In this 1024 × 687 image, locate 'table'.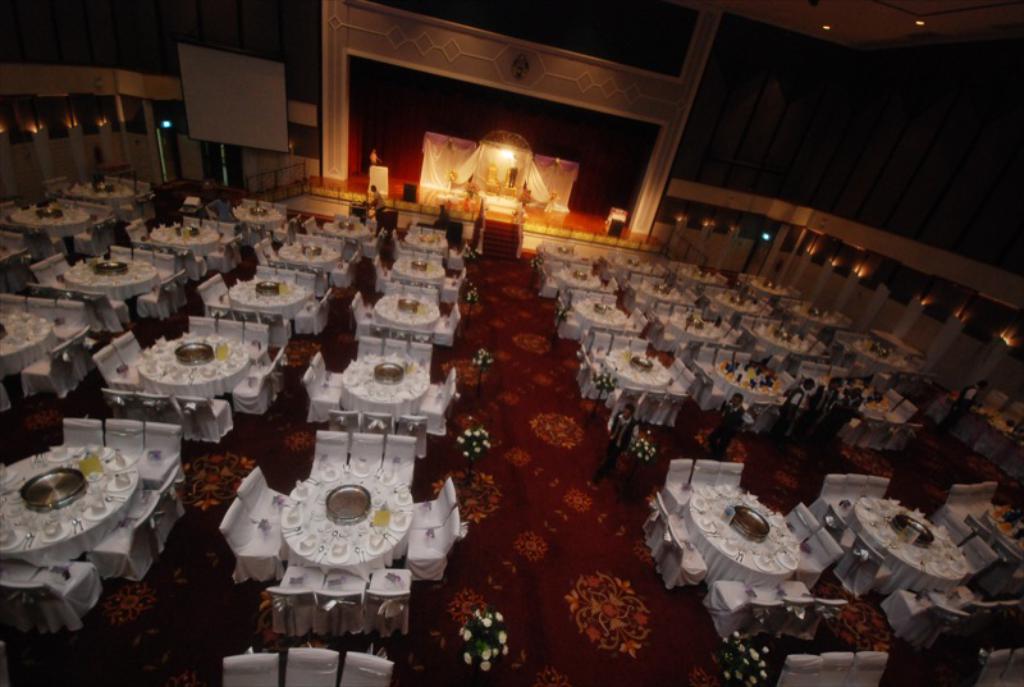
Bounding box: [754, 274, 788, 298].
